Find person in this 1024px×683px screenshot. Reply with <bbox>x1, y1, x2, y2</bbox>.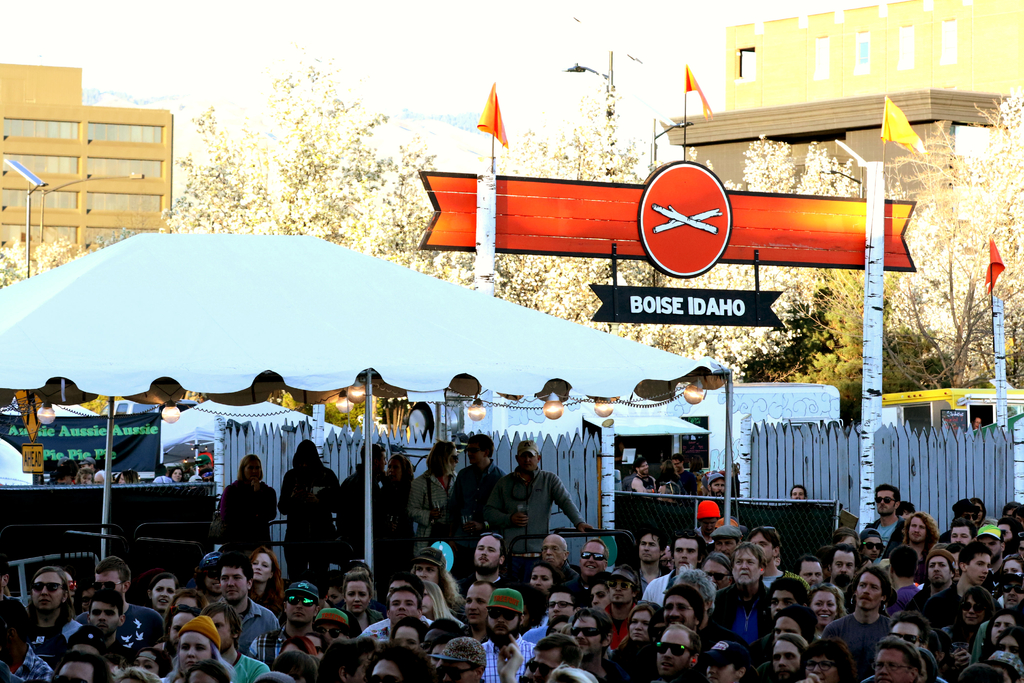
<bbox>788, 483, 814, 503</bbox>.
